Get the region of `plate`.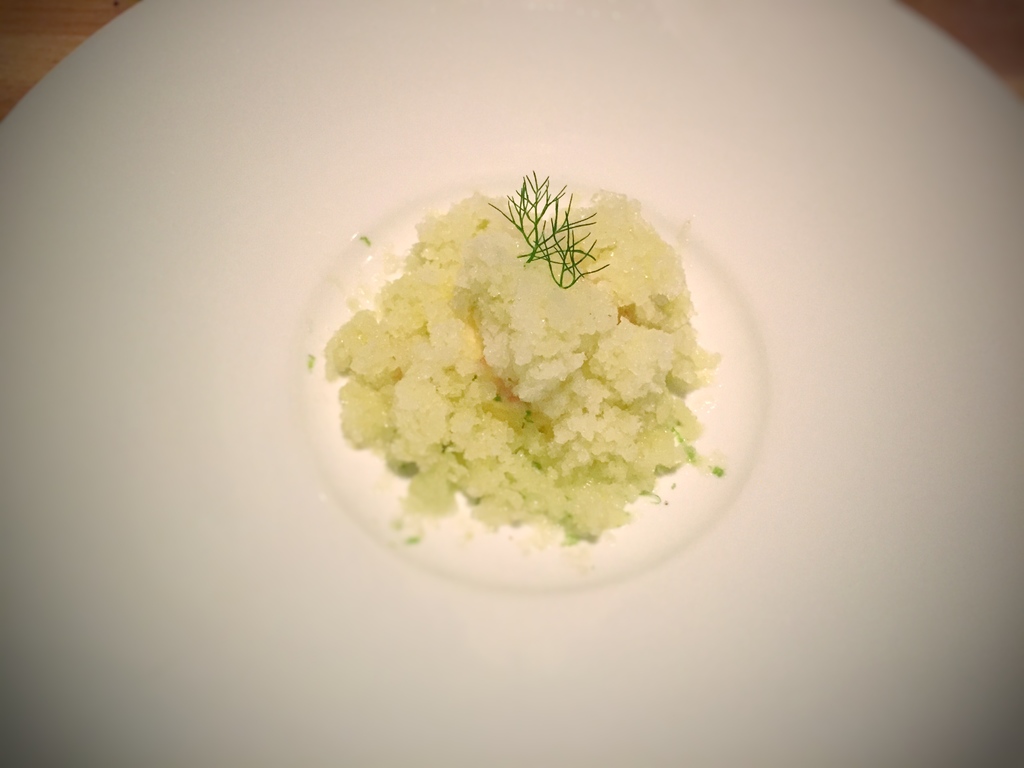
left=0, top=0, right=1023, bottom=767.
